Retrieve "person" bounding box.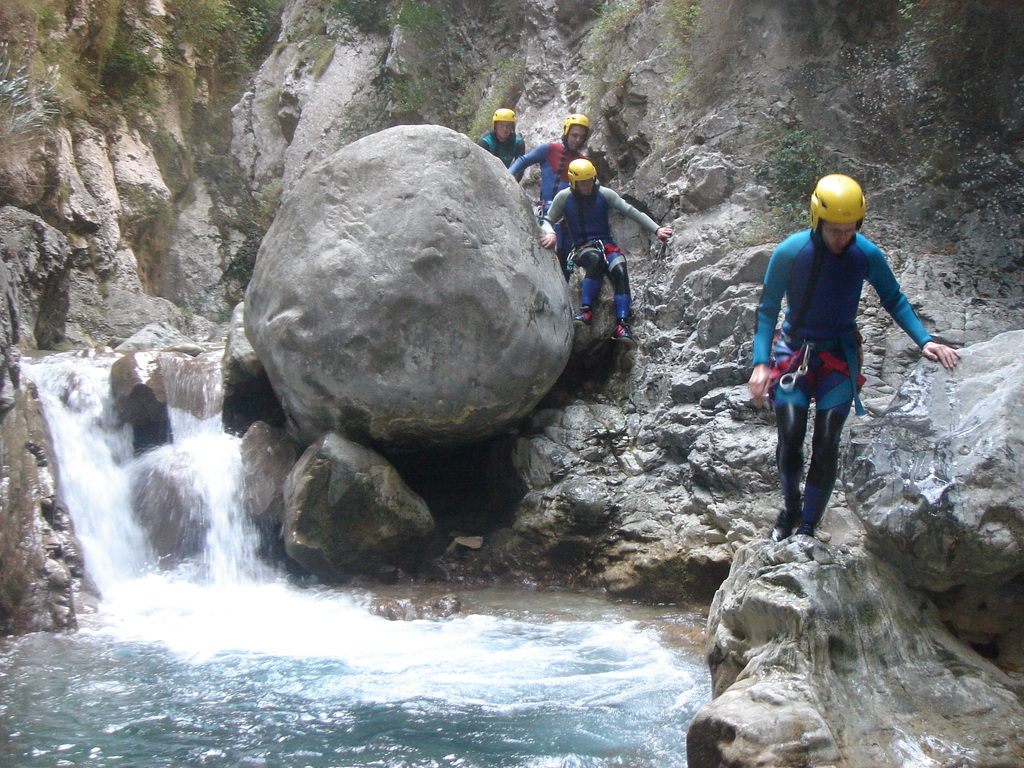
Bounding box: (left=480, top=106, right=526, bottom=164).
